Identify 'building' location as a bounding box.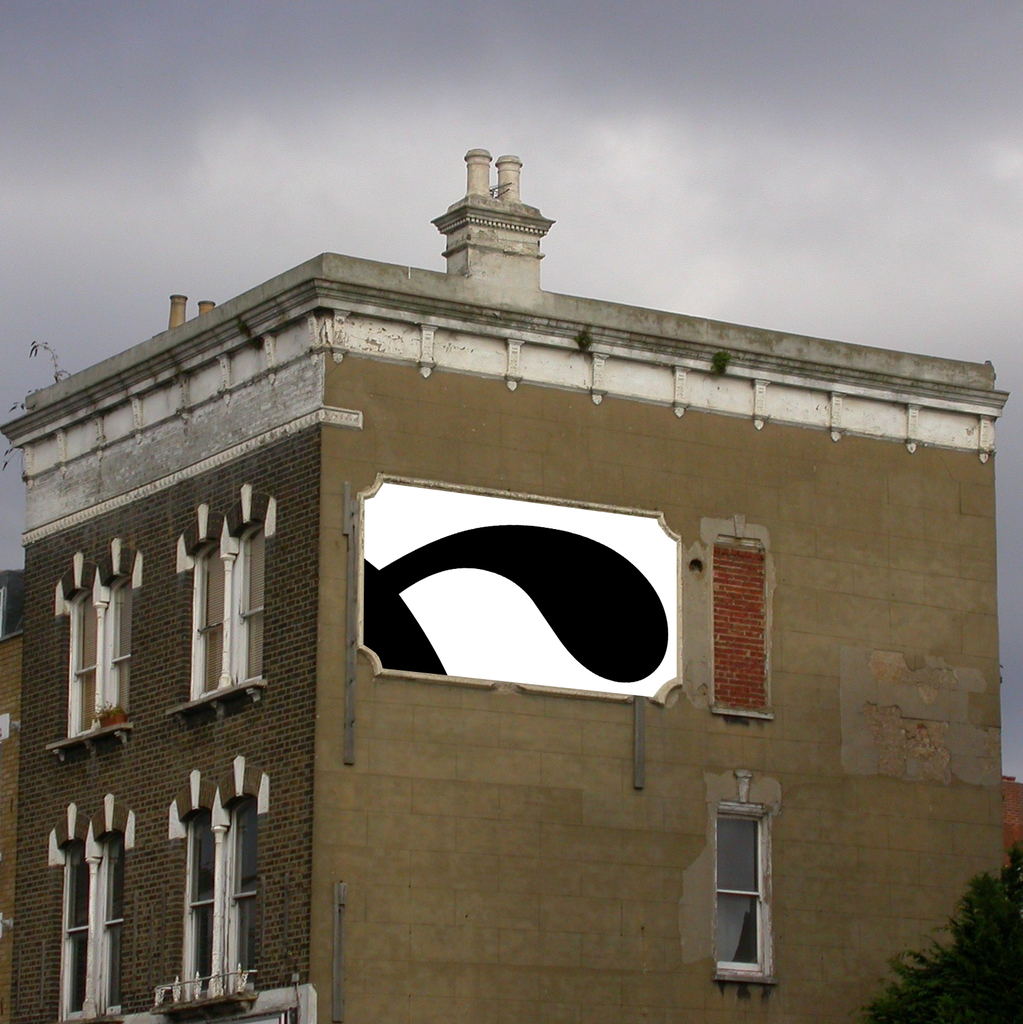
pyautogui.locateOnScreen(0, 145, 1011, 1023).
